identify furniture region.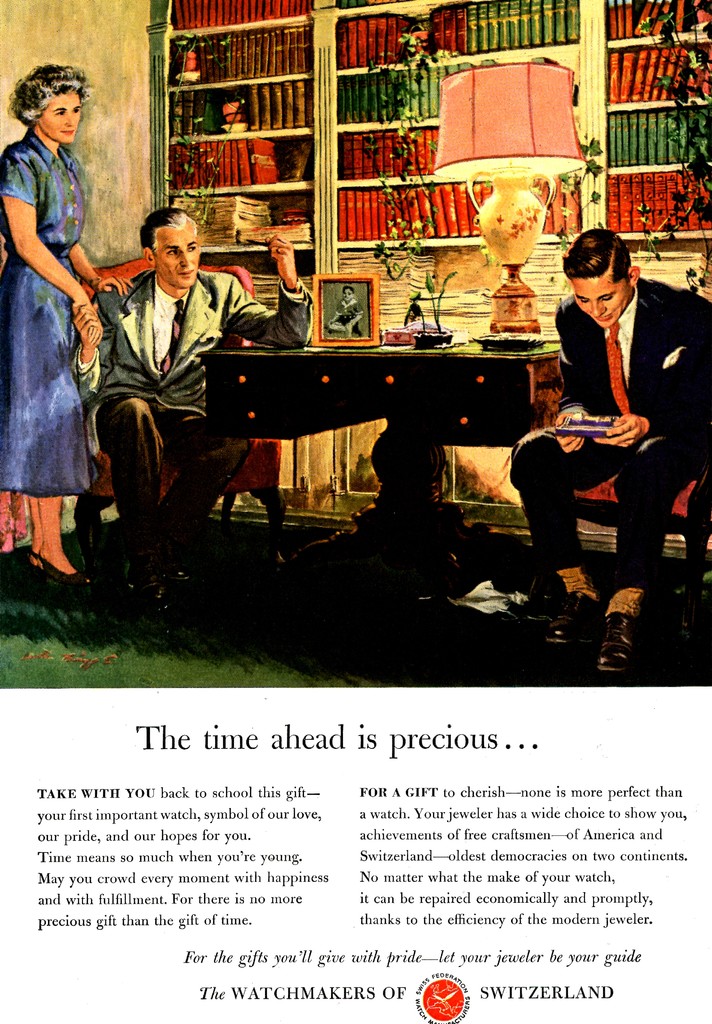
Region: box=[79, 257, 290, 577].
